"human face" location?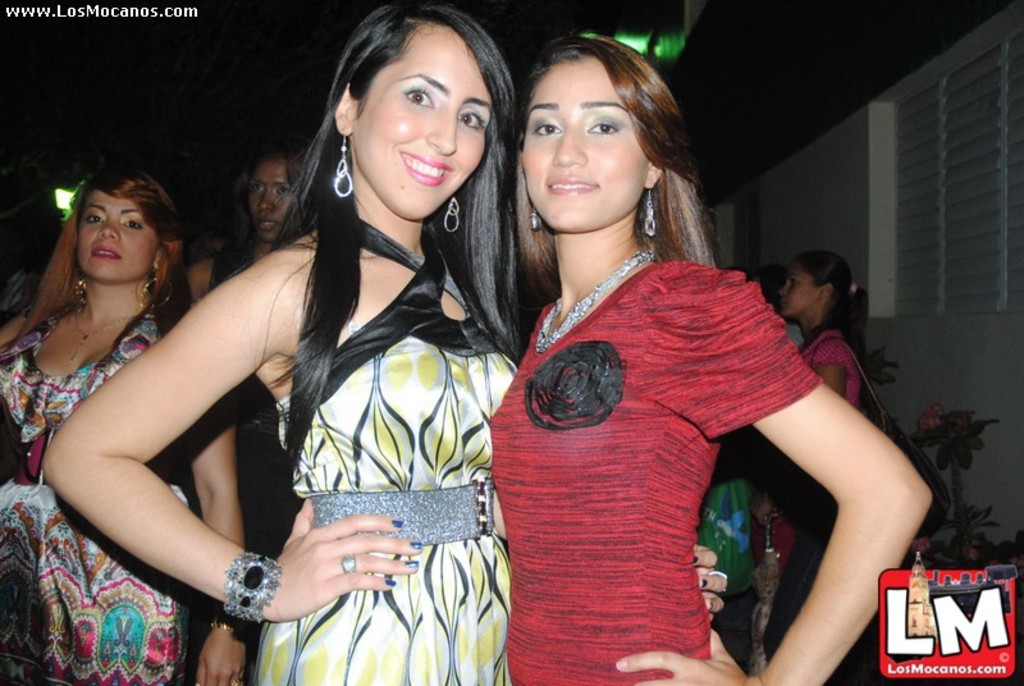
bbox=(76, 188, 168, 283)
